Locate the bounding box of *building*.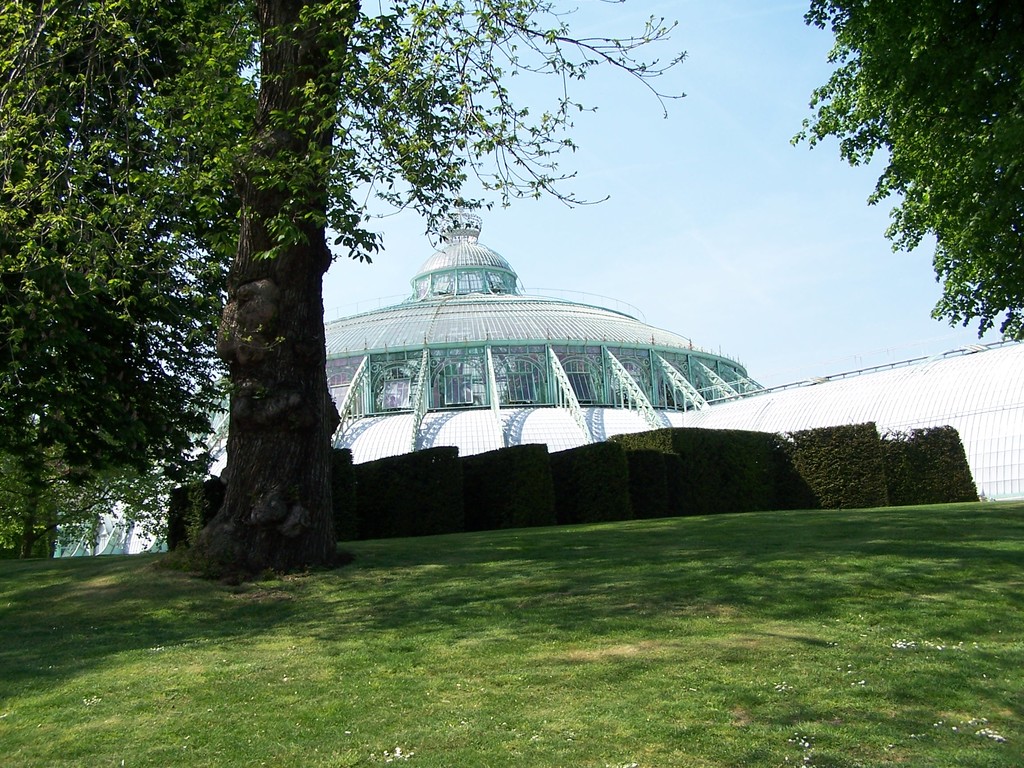
Bounding box: 40,198,771,555.
